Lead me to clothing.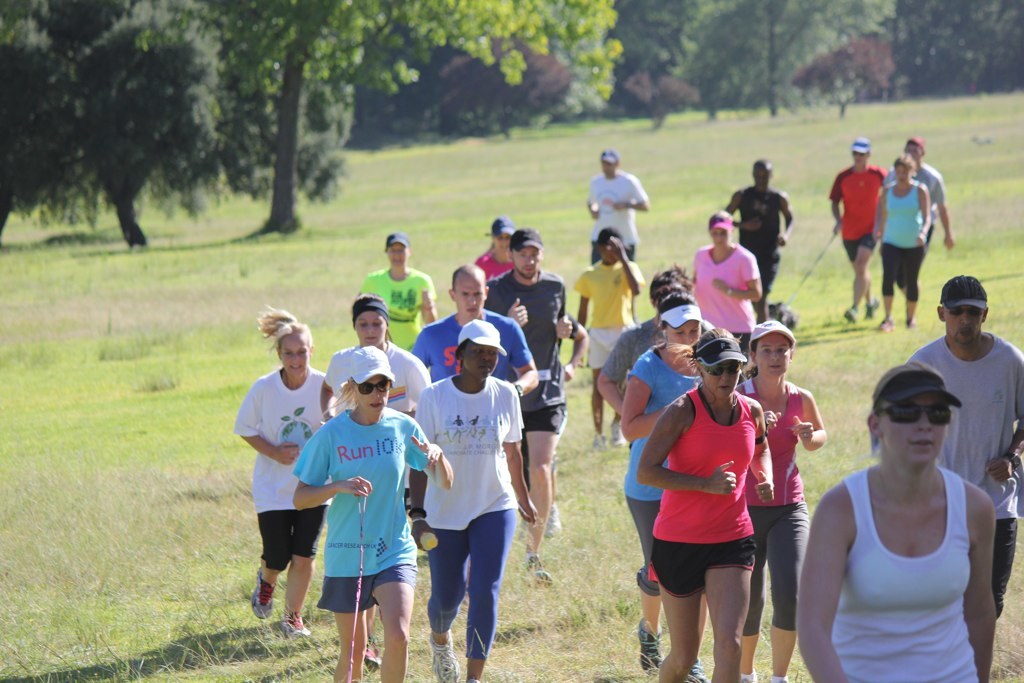
Lead to 405,367,525,659.
